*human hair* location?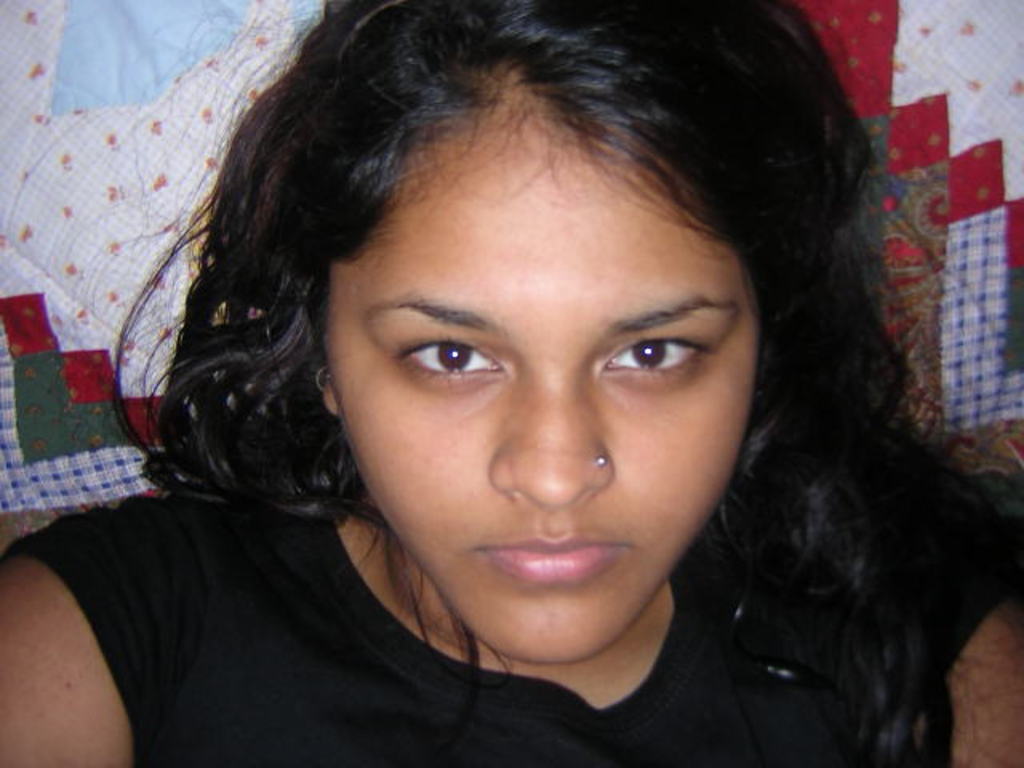
left=77, top=5, right=957, bottom=696
